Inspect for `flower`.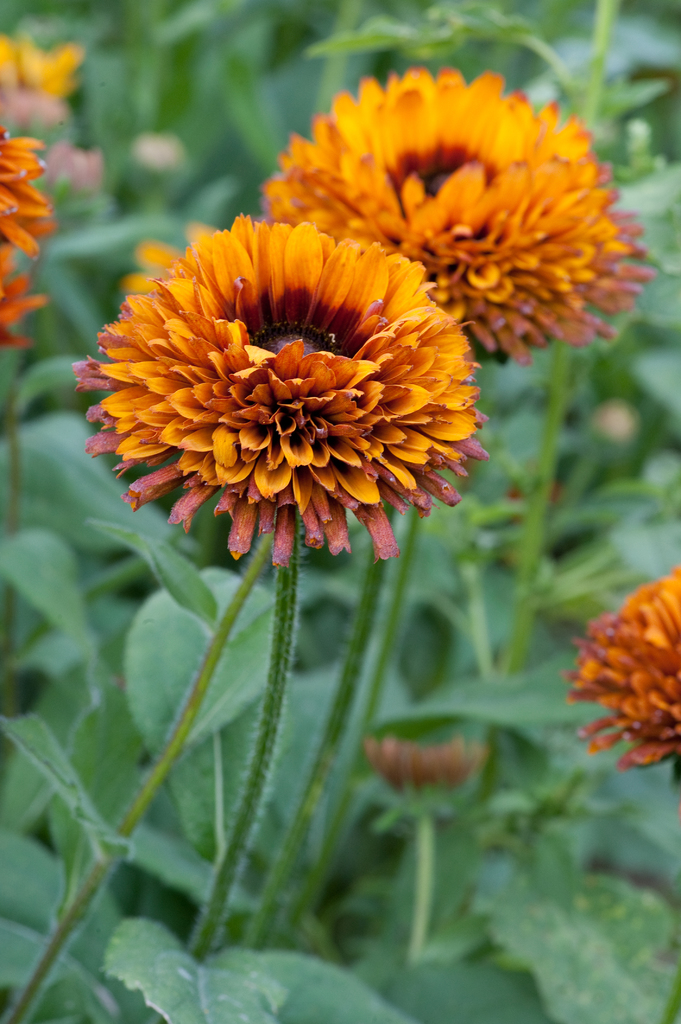
Inspection: [562,563,680,794].
